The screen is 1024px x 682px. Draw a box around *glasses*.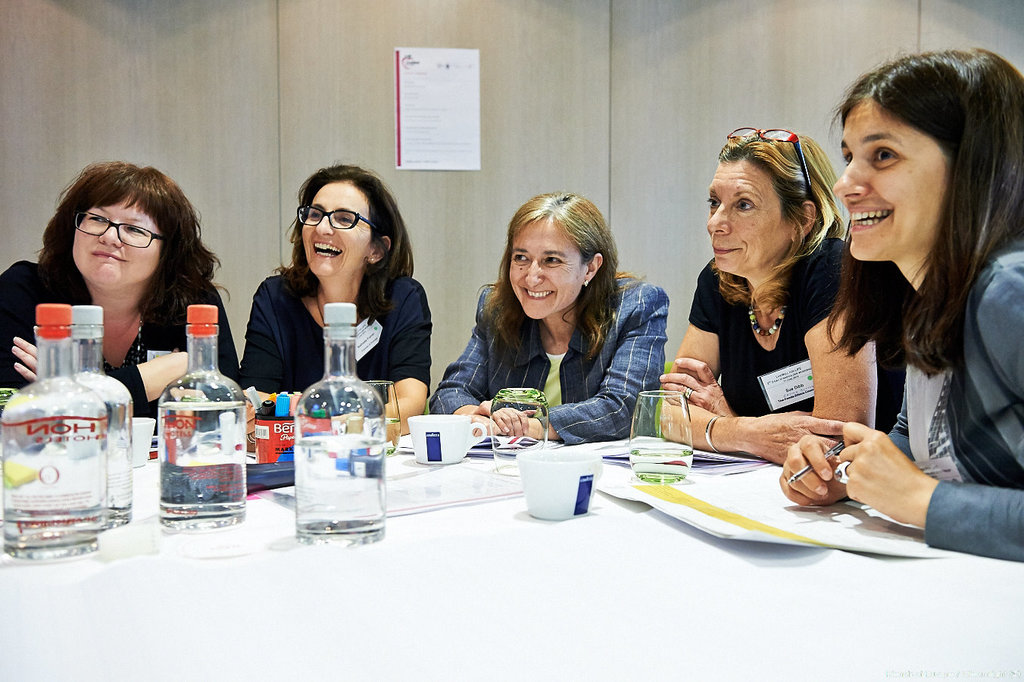
select_region(722, 123, 813, 193).
